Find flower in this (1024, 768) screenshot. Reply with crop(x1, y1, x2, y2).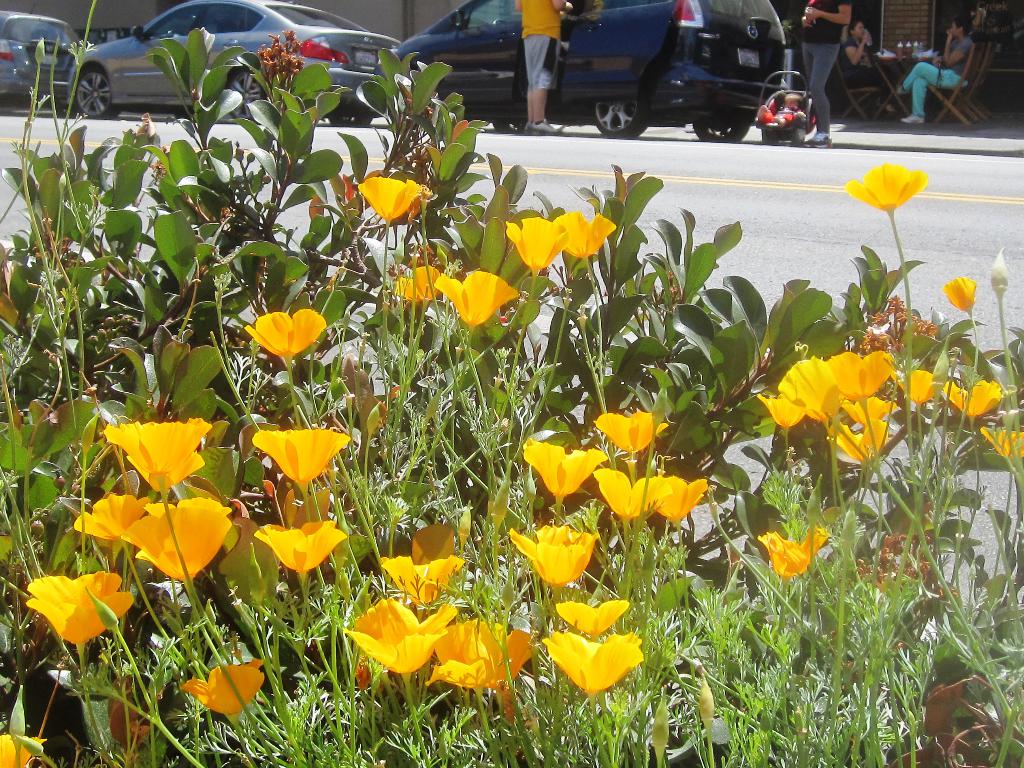
crop(246, 309, 324, 364).
